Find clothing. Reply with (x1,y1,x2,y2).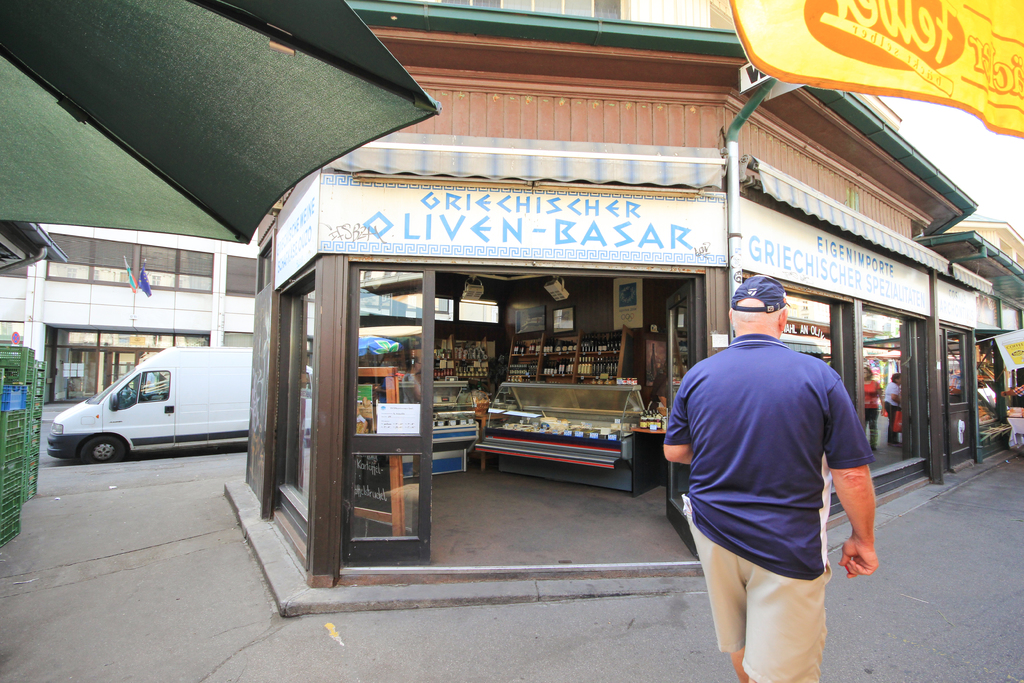
(860,378,879,436).
